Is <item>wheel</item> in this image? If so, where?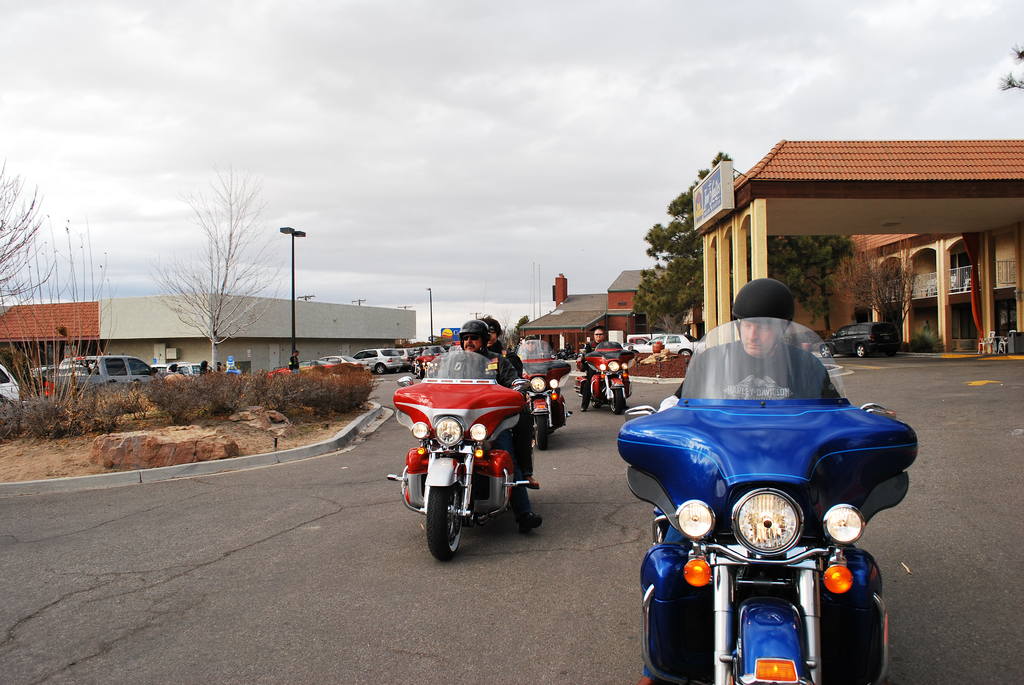
Yes, at detection(678, 349, 693, 356).
